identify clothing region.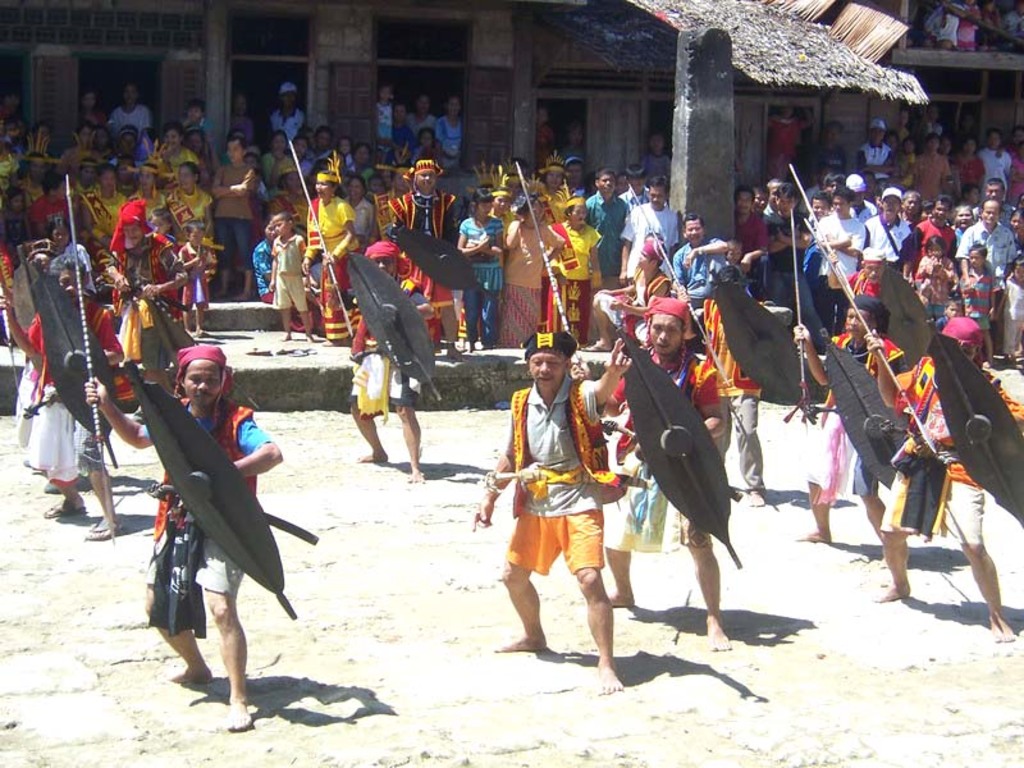
Region: [493,387,635,579].
